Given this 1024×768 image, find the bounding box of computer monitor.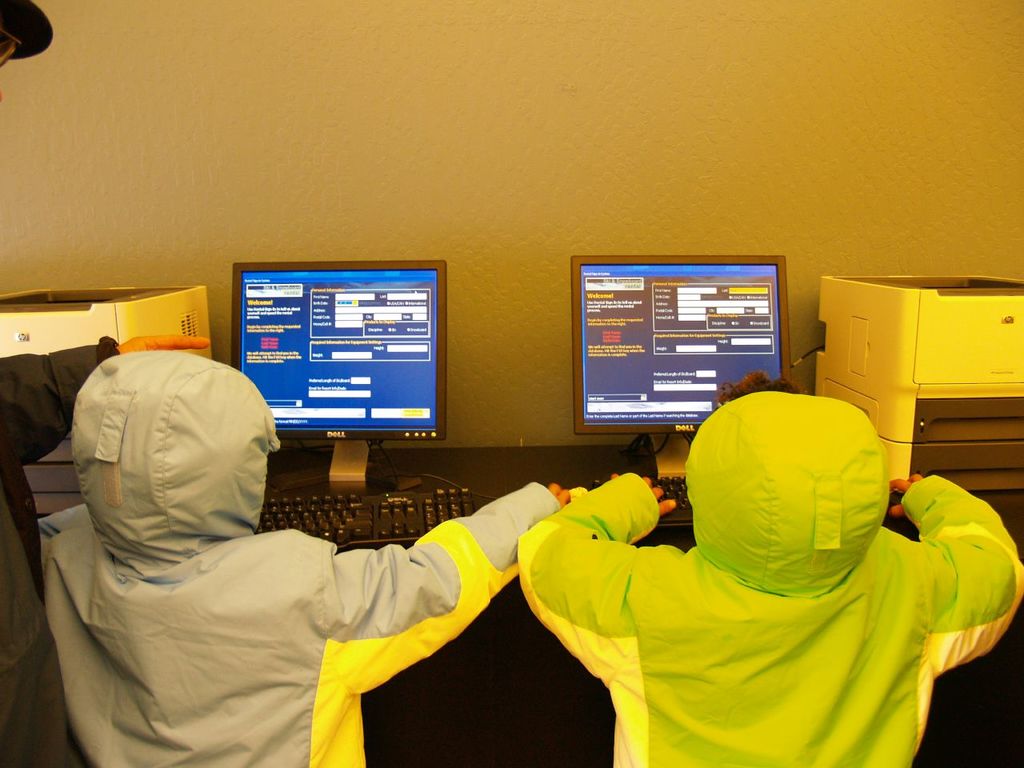
select_region(570, 255, 791, 479).
